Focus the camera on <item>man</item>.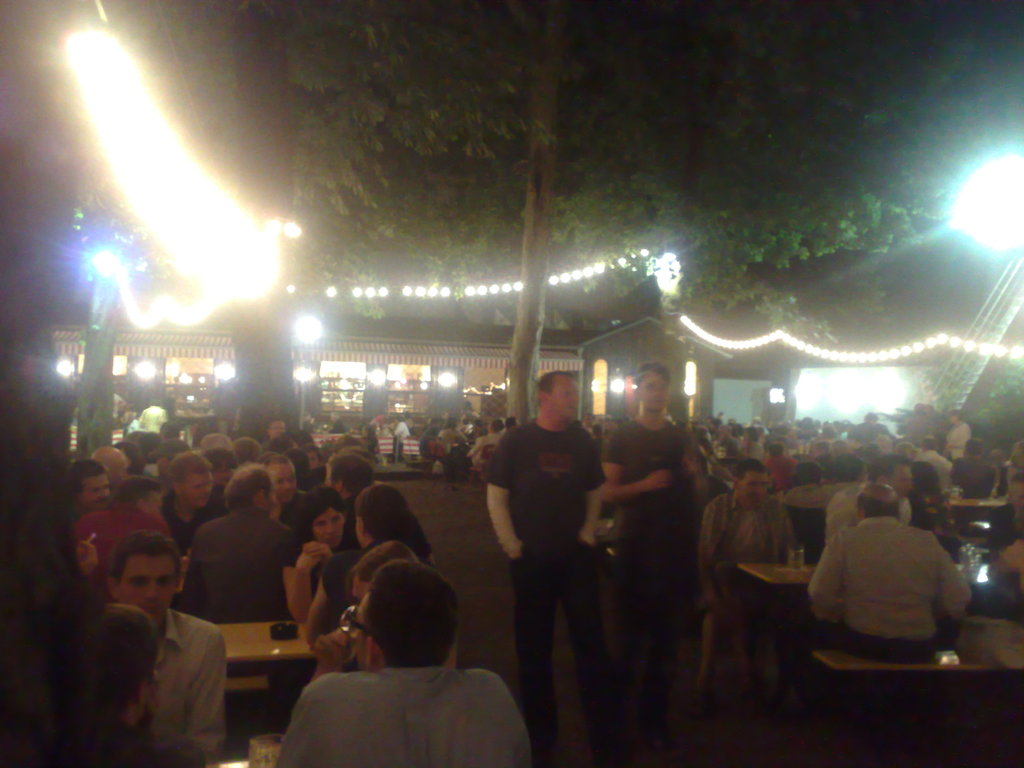
Focus region: Rect(429, 419, 470, 471).
